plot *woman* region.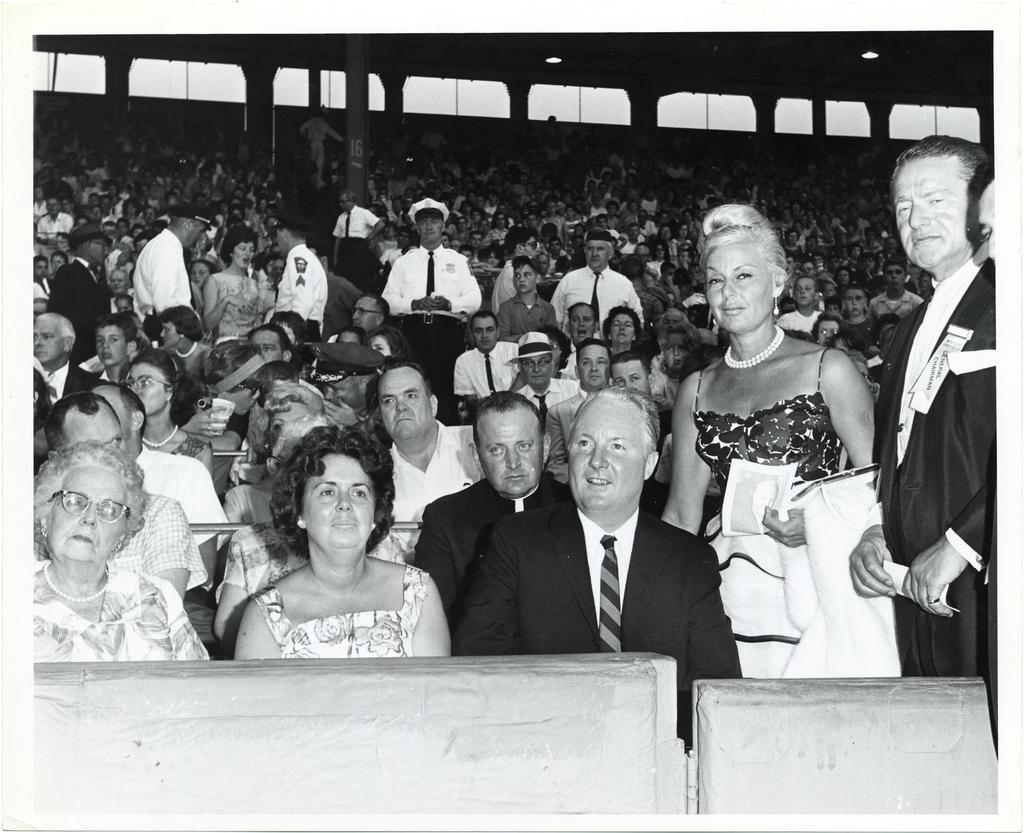
Plotted at <region>56, 232, 70, 257</region>.
